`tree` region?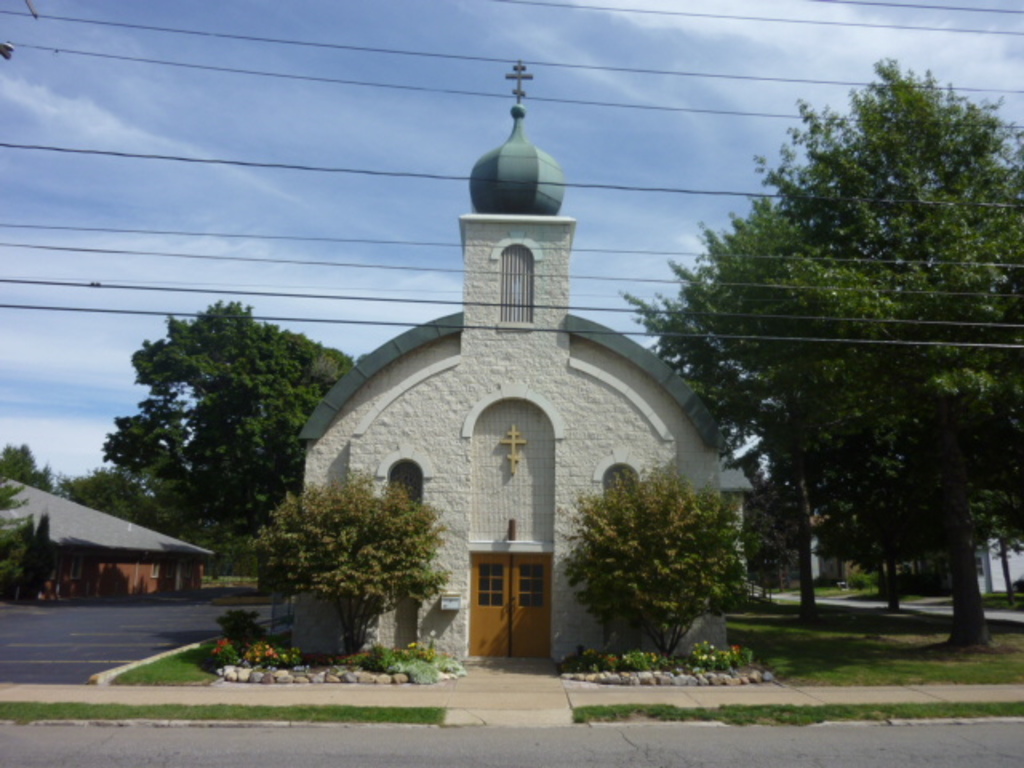
Rect(749, 475, 805, 597)
